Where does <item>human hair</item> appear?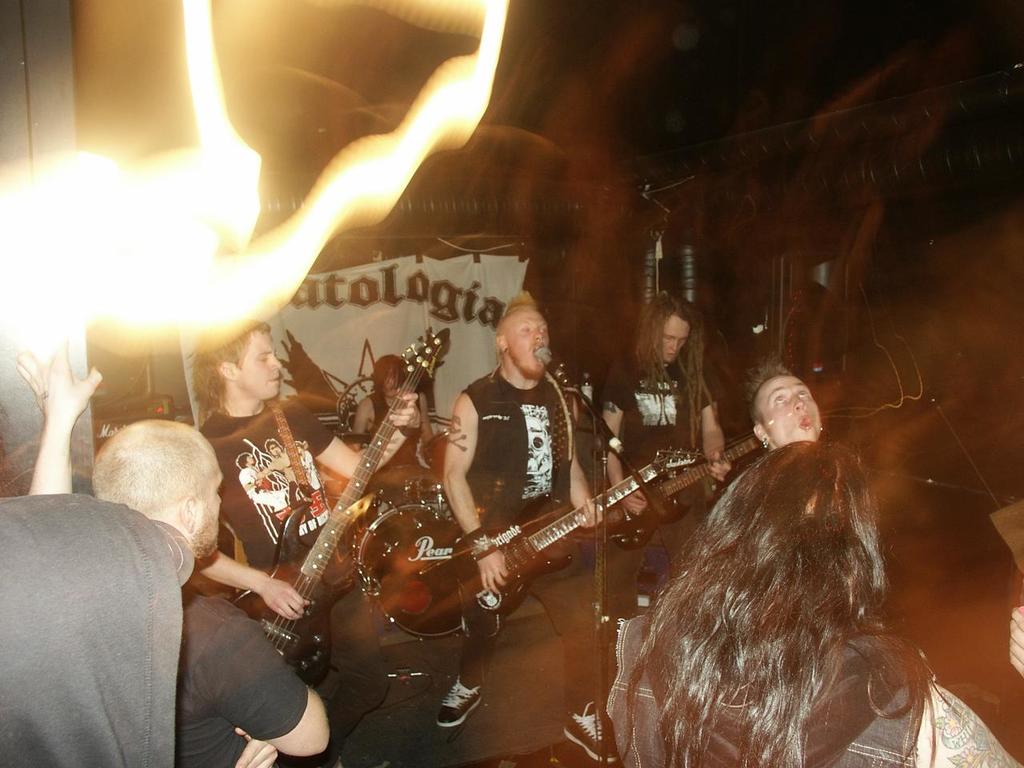
Appears at box(633, 291, 714, 449).
